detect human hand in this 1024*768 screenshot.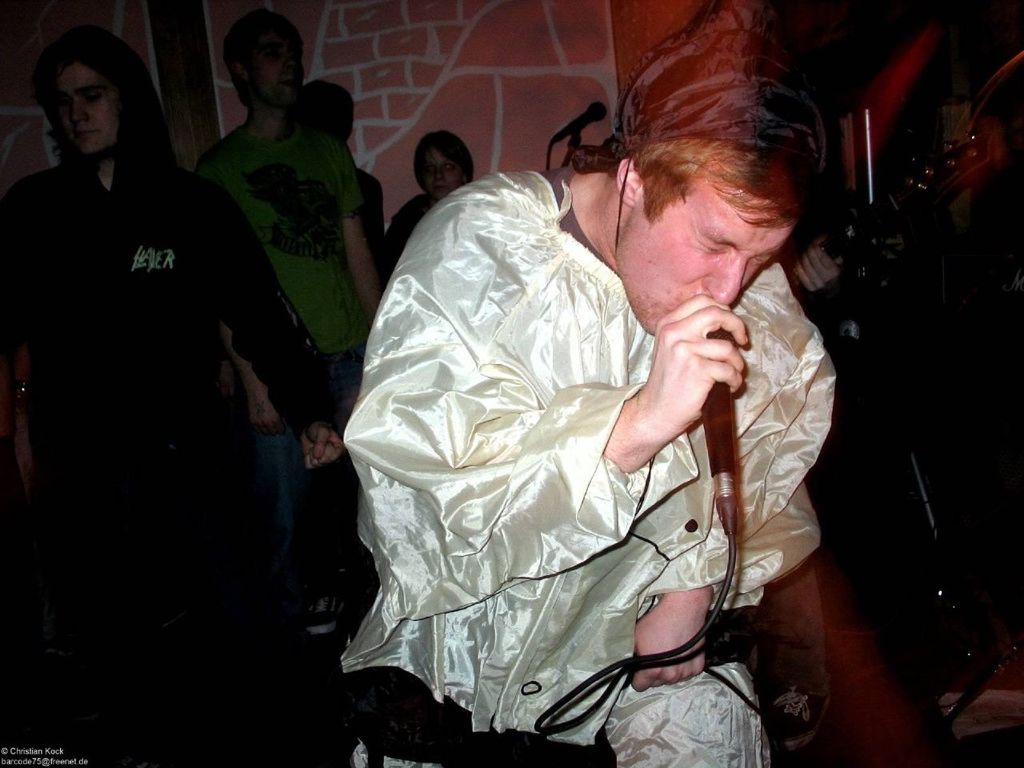
Detection: 634,600,706,694.
